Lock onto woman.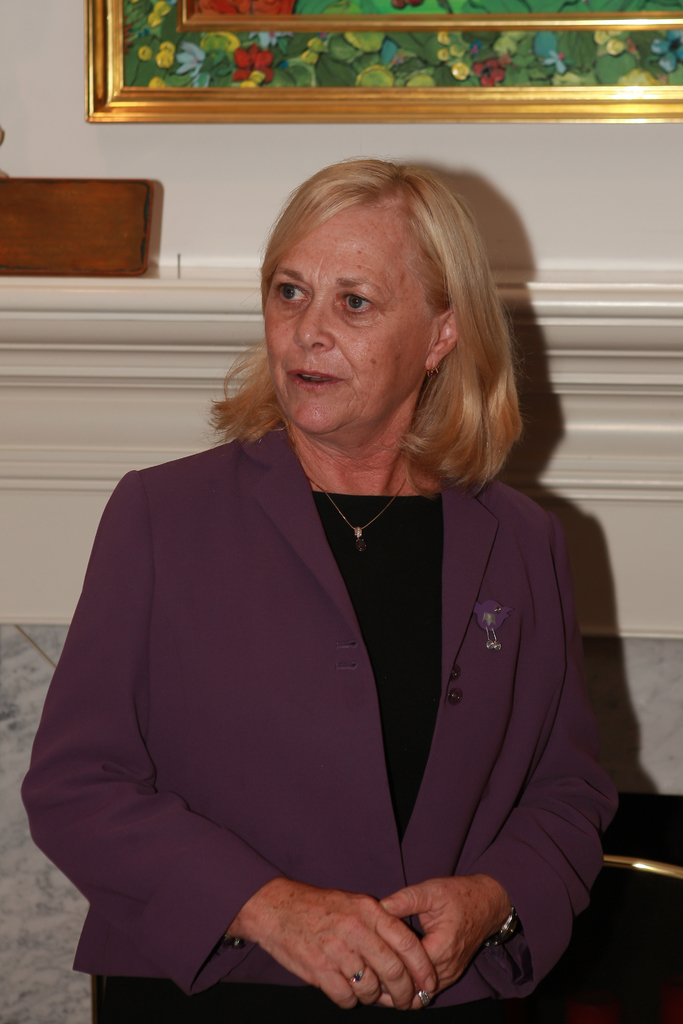
Locked: (x1=55, y1=161, x2=590, y2=1008).
